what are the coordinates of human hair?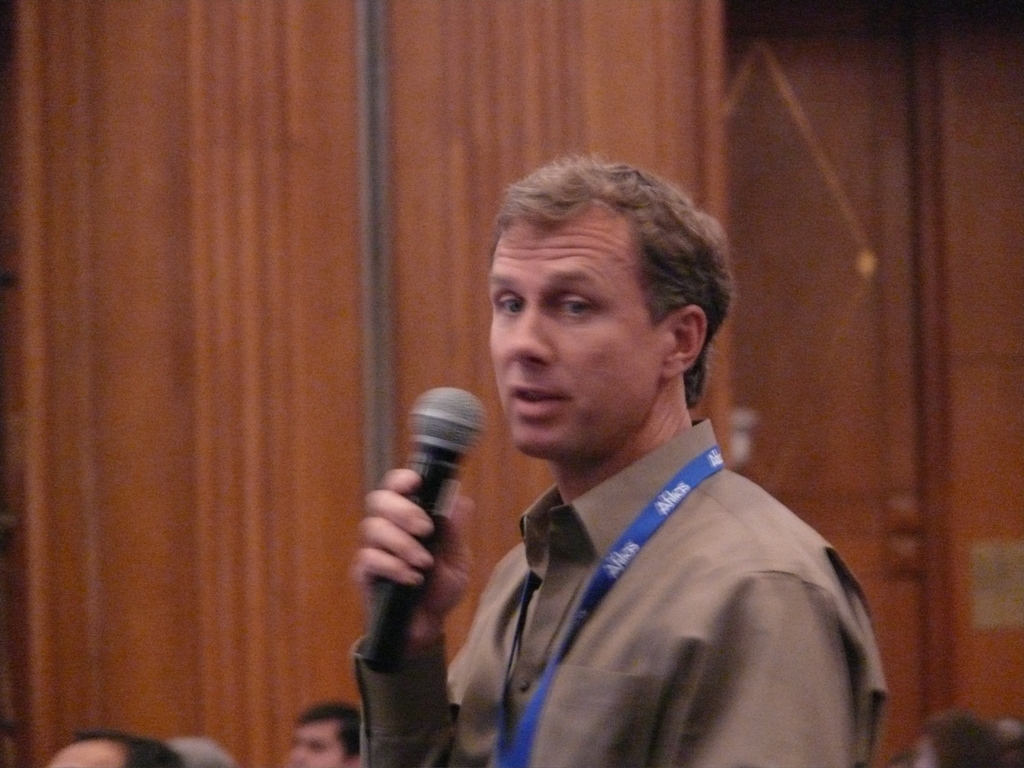
Rect(163, 736, 239, 767).
